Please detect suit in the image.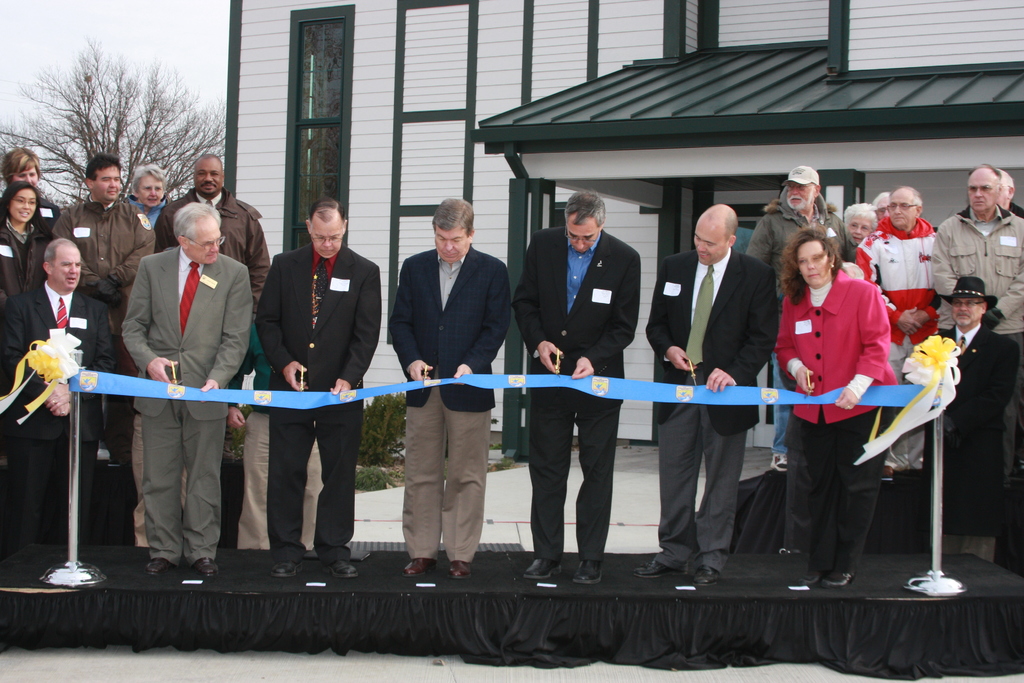
box=[252, 240, 392, 555].
